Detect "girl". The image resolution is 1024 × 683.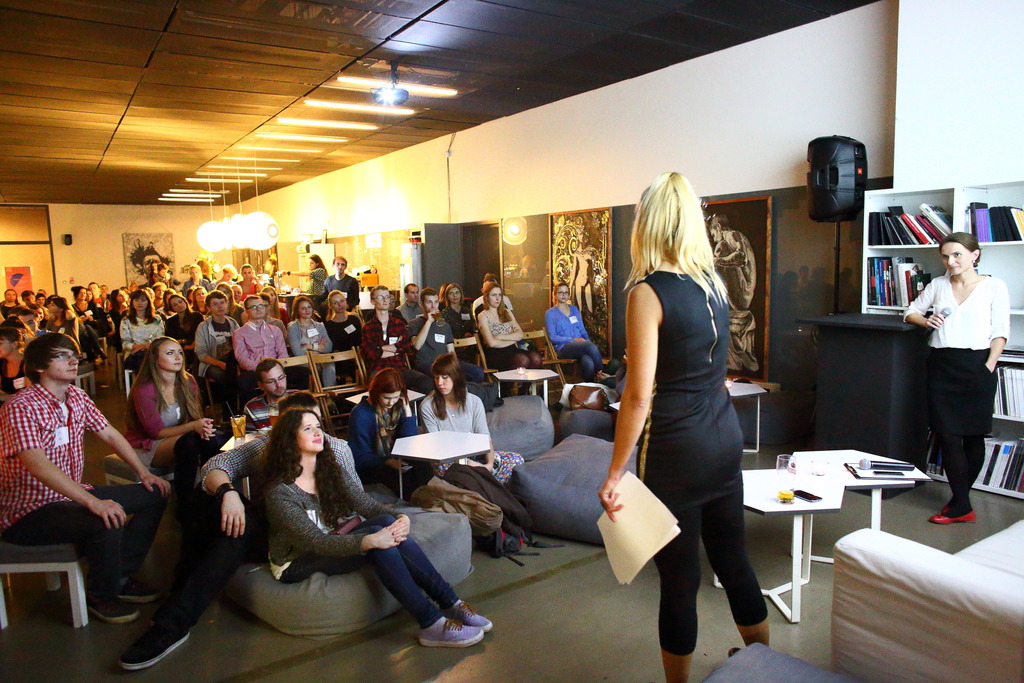
bbox=[188, 283, 209, 307].
